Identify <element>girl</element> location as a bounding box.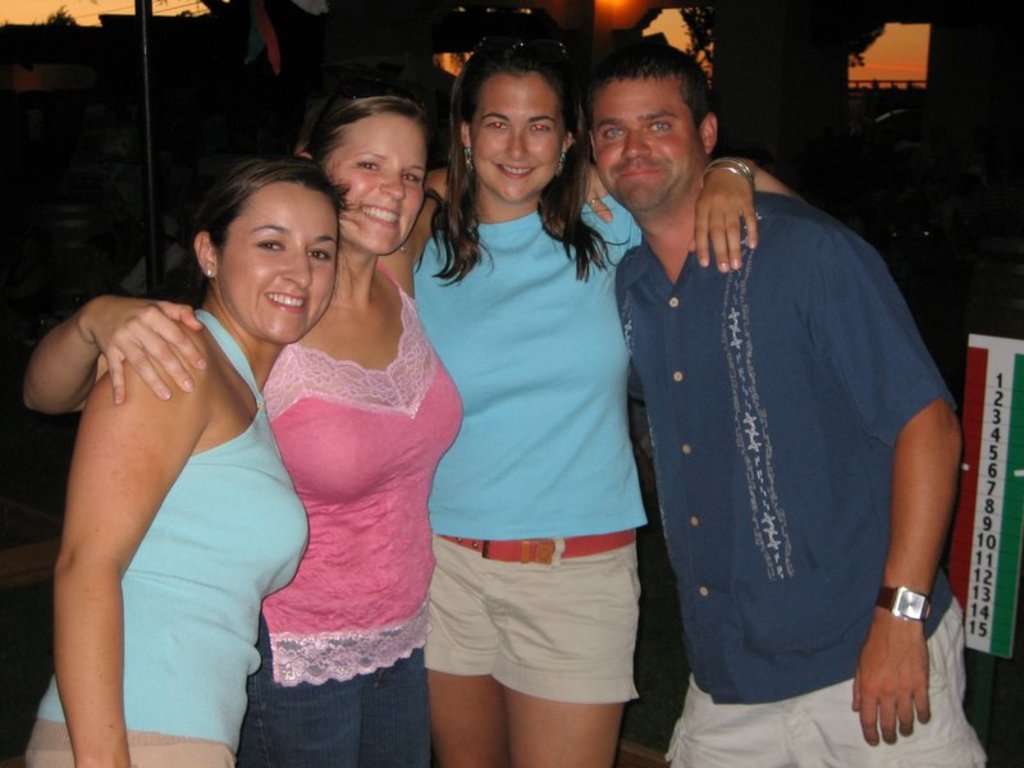
crop(412, 40, 797, 767).
